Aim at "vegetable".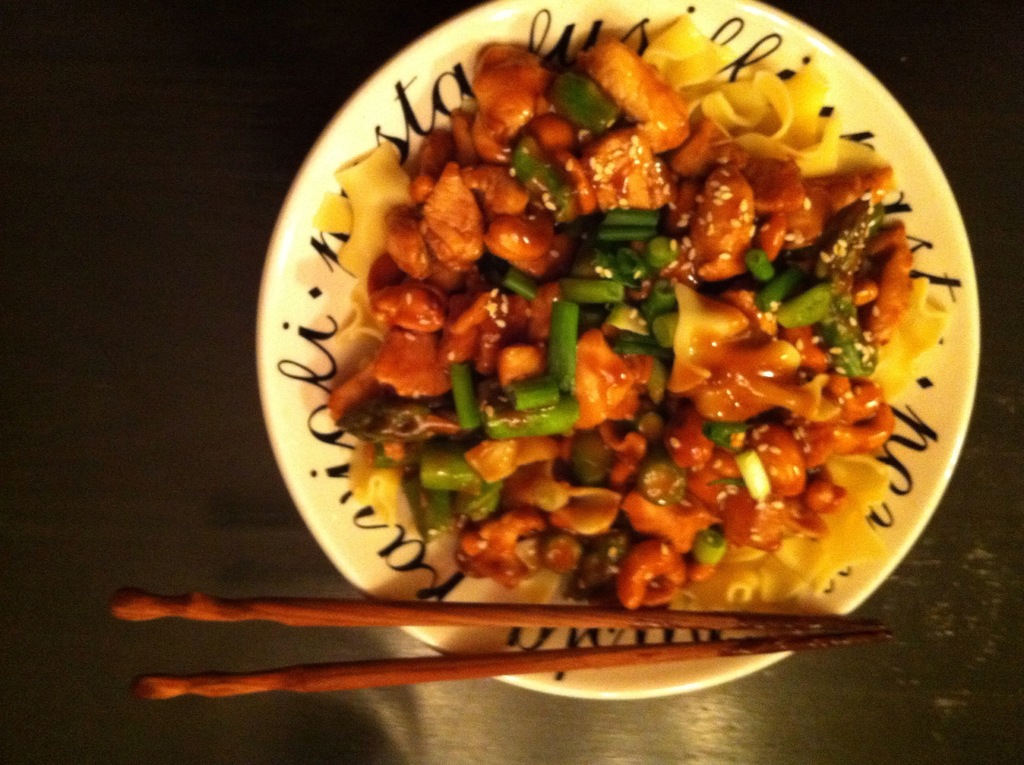
Aimed at l=513, t=383, r=560, b=405.
